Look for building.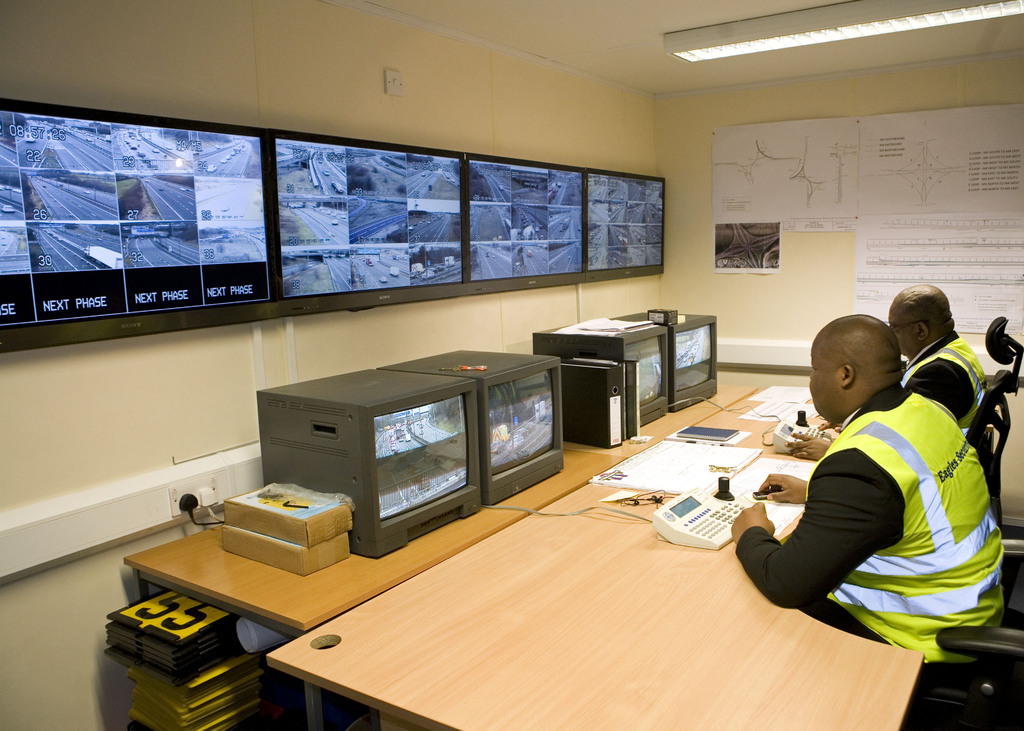
Found: 0:0:1023:730.
